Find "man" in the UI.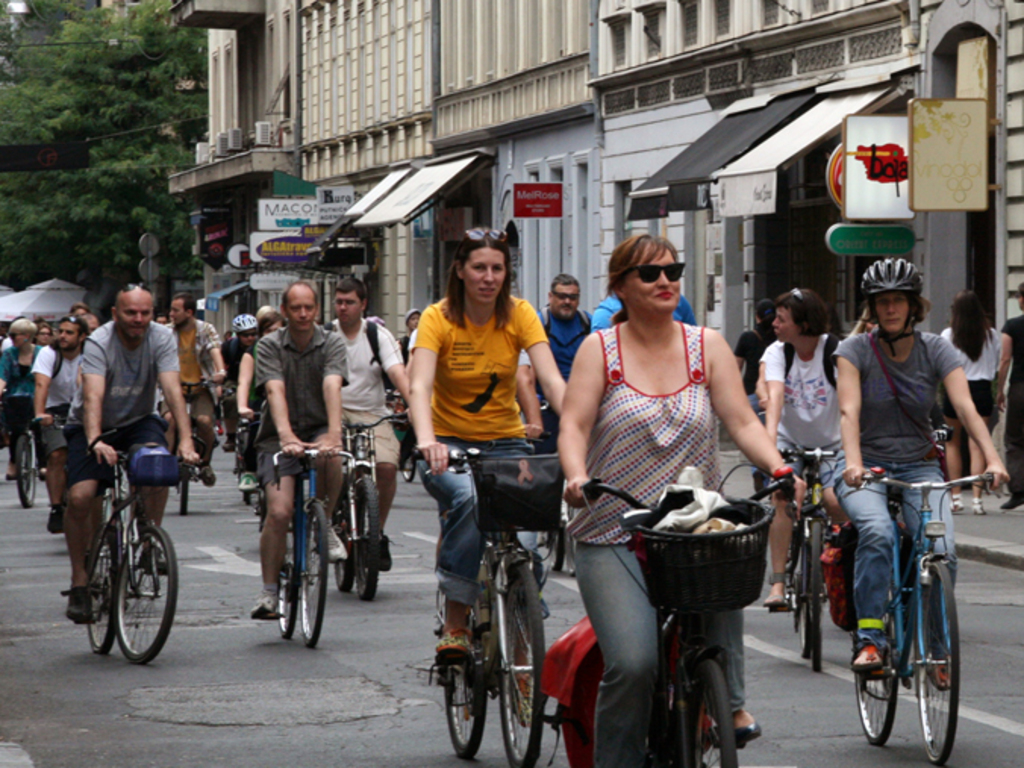
UI element at locate(33, 318, 100, 536).
